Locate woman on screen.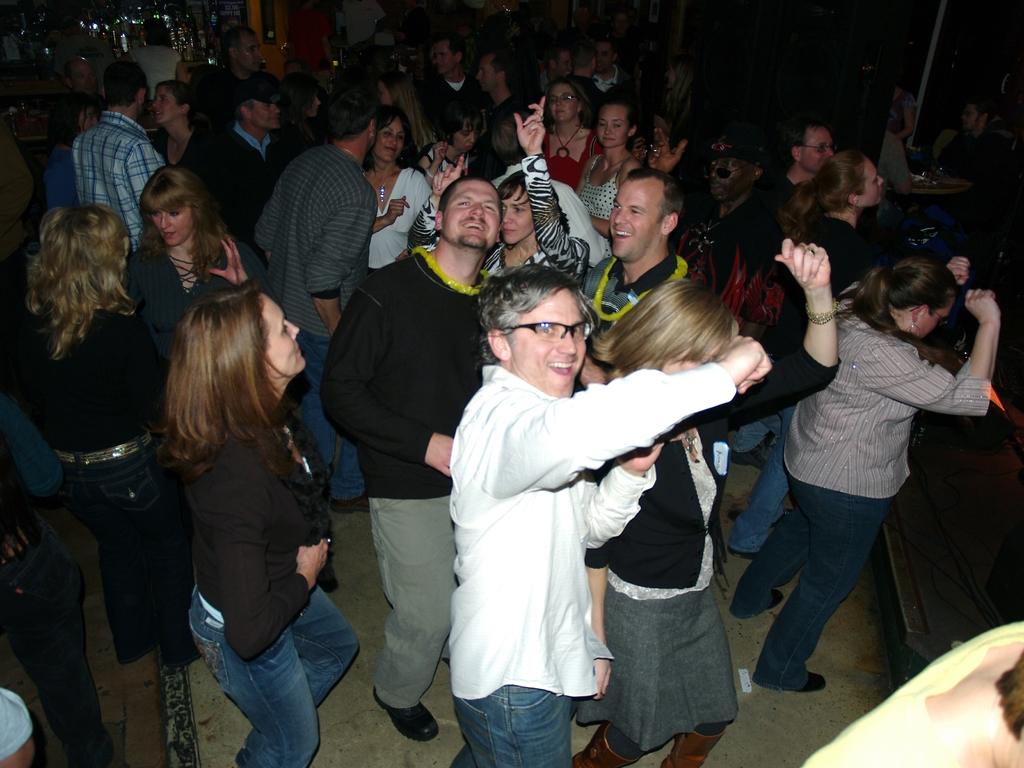
On screen at (x1=400, y1=99, x2=584, y2=363).
